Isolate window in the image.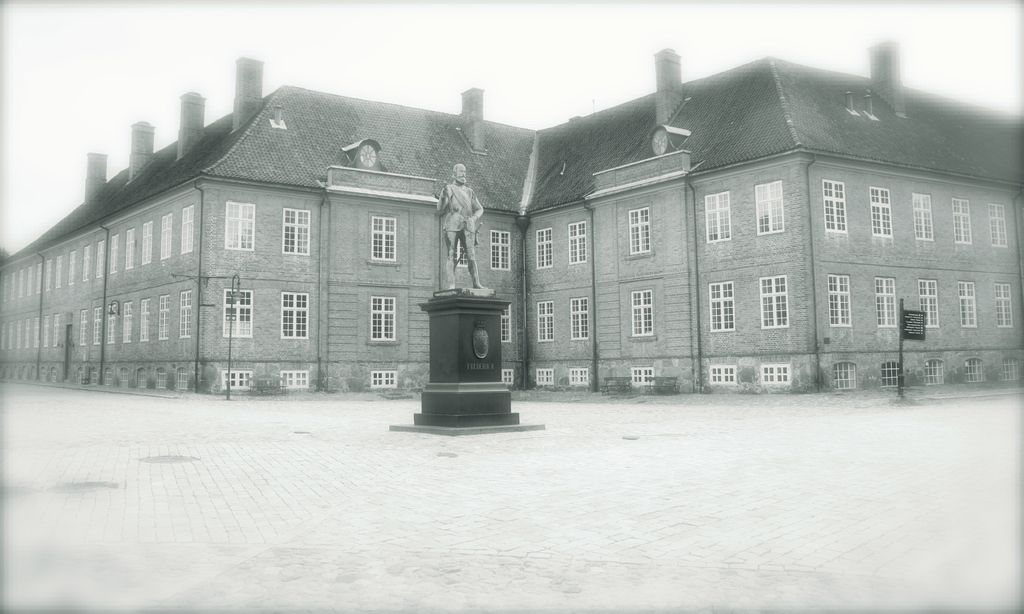
Isolated region: locate(175, 370, 188, 394).
